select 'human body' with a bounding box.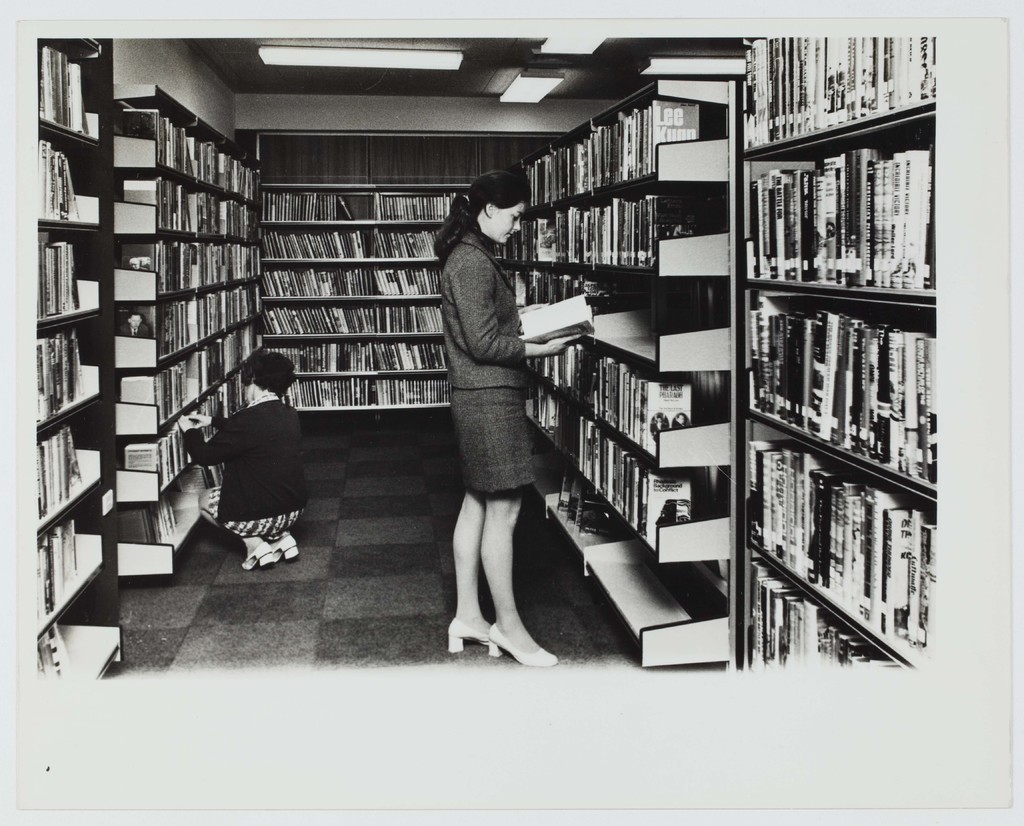
crop(184, 351, 304, 568).
